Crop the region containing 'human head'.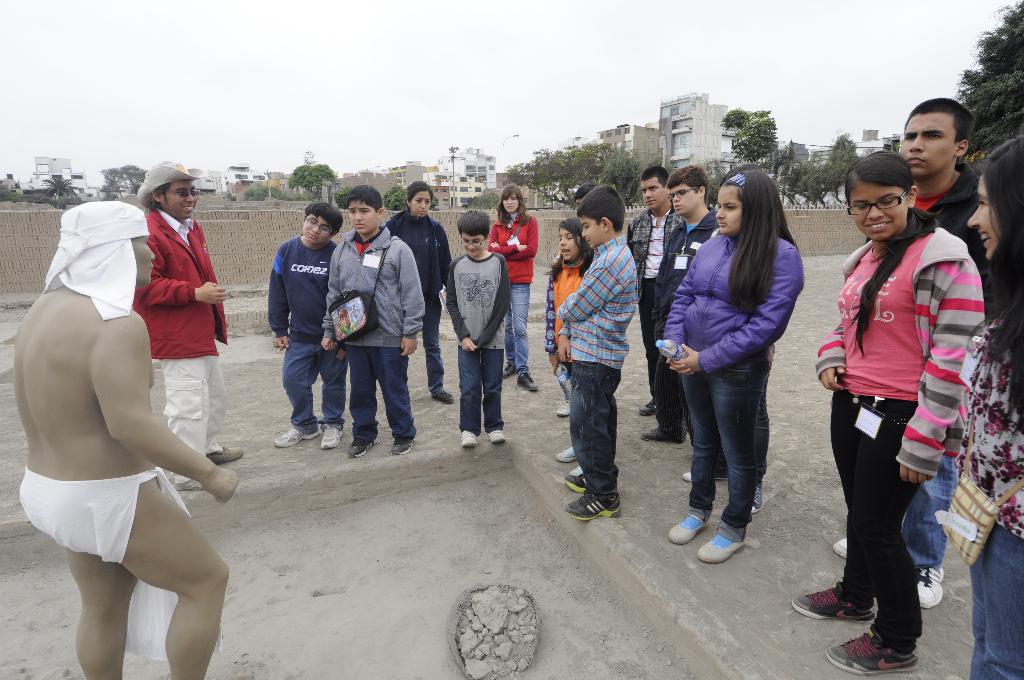
Crop region: crop(348, 183, 384, 234).
